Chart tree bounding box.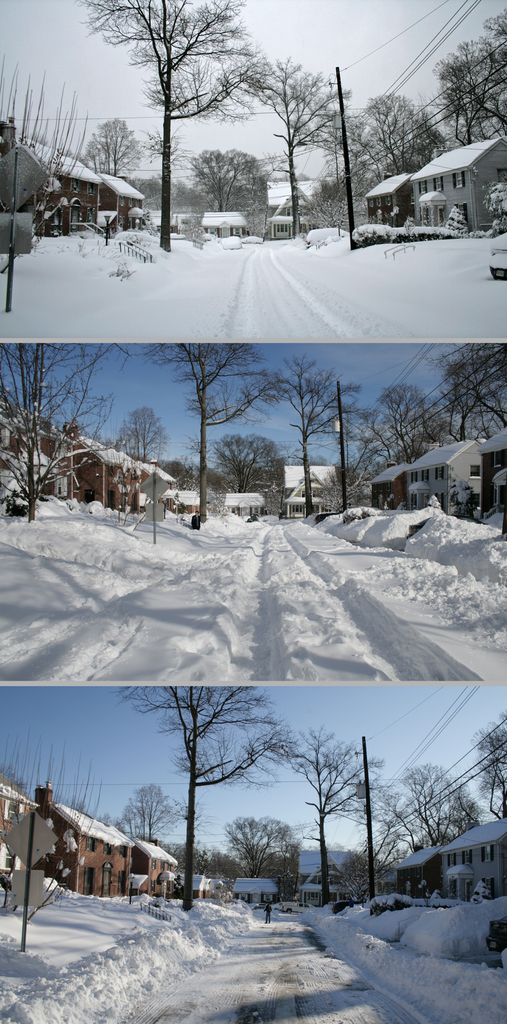
Charted: [100, 687, 329, 902].
